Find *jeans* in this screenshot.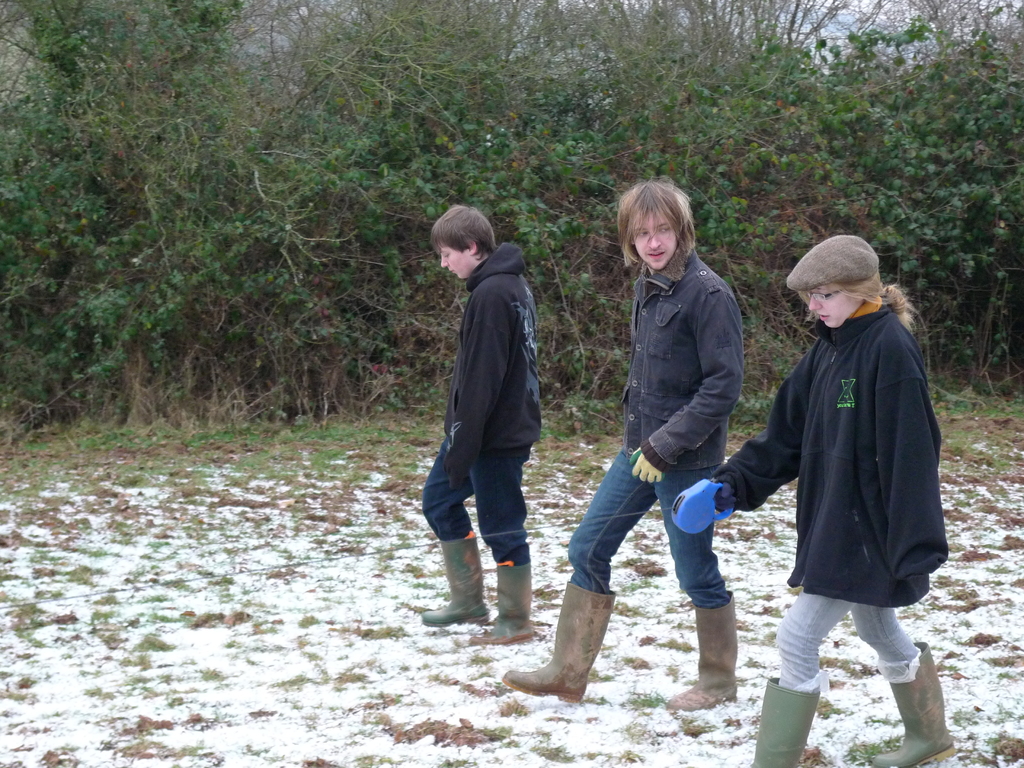
The bounding box for *jeans* is pyautogui.locateOnScreen(420, 452, 532, 566).
